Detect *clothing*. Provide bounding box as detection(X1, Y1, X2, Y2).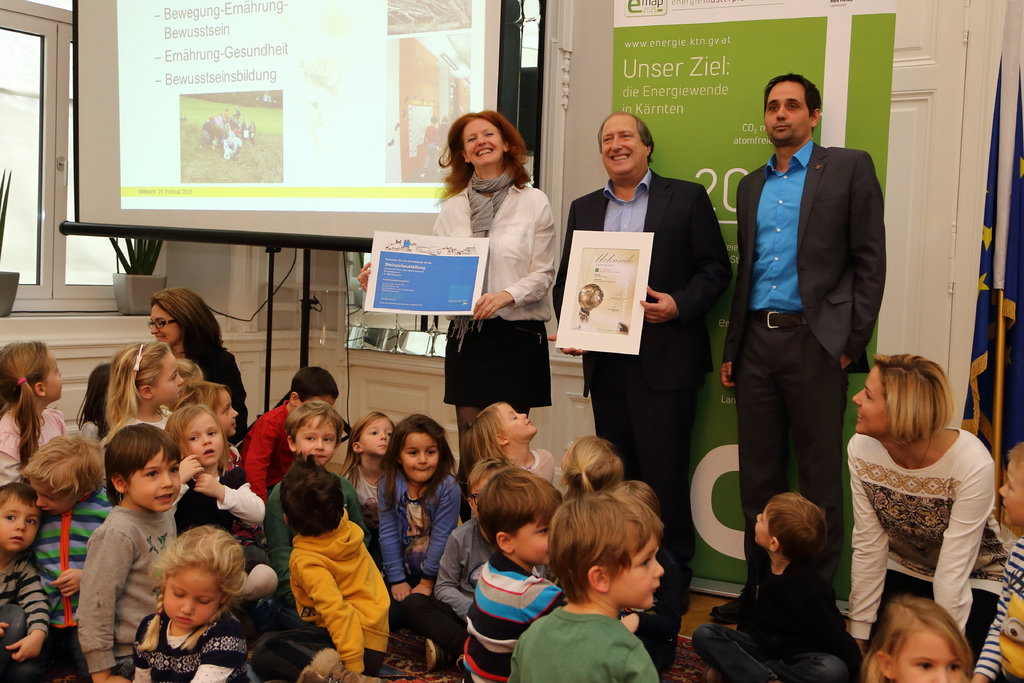
detection(463, 552, 562, 682).
